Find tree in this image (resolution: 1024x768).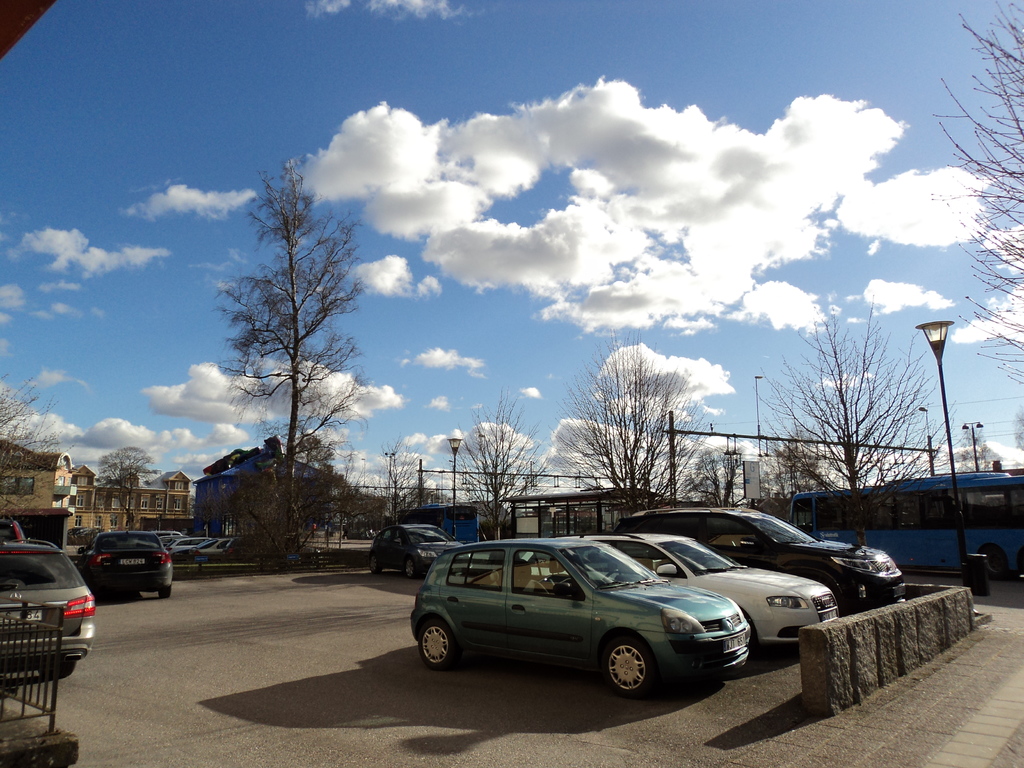
pyautogui.locateOnScreen(551, 326, 710, 516).
